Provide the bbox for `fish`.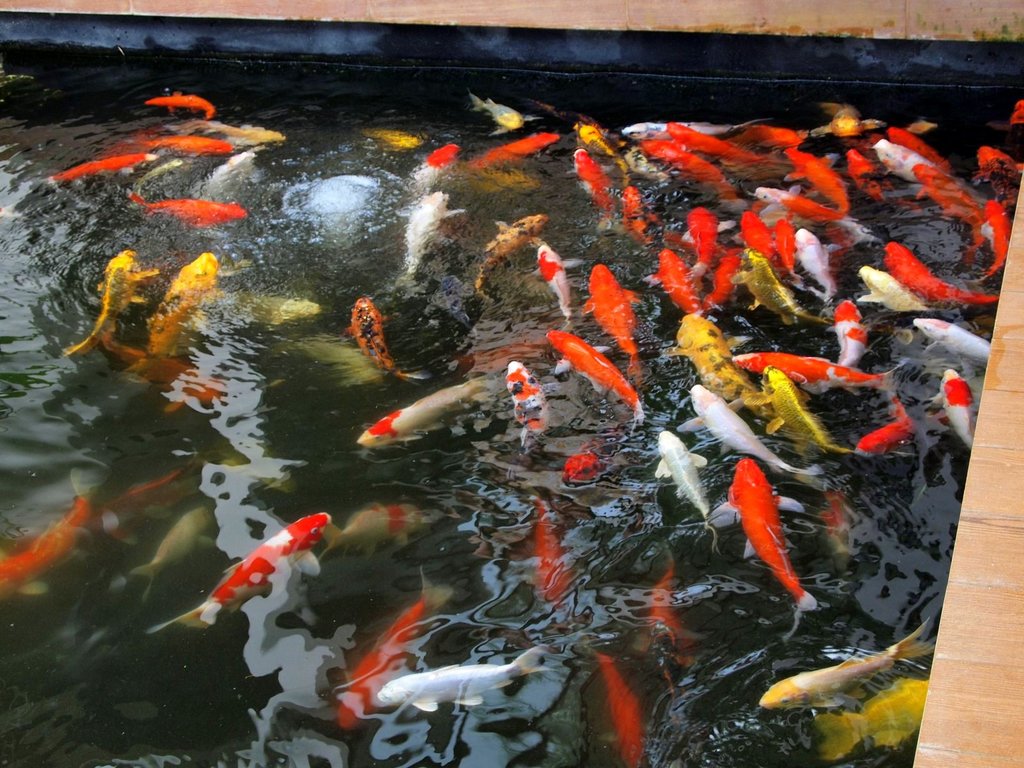
Rect(664, 116, 765, 175).
